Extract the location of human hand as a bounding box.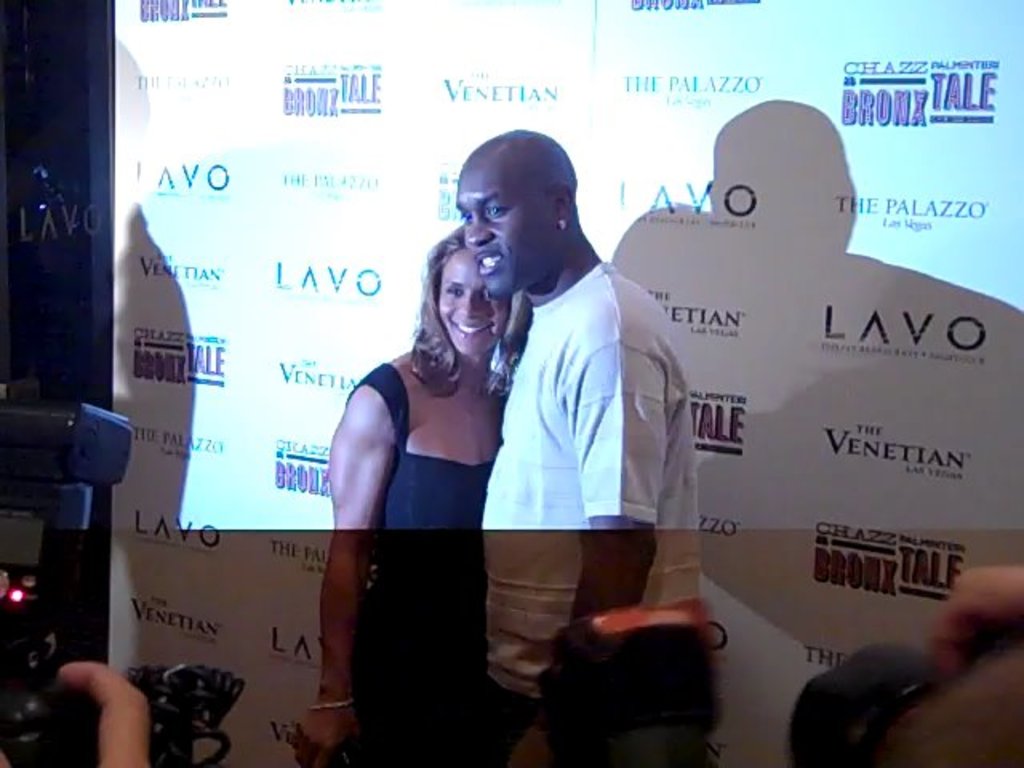
<region>40, 643, 170, 767</region>.
